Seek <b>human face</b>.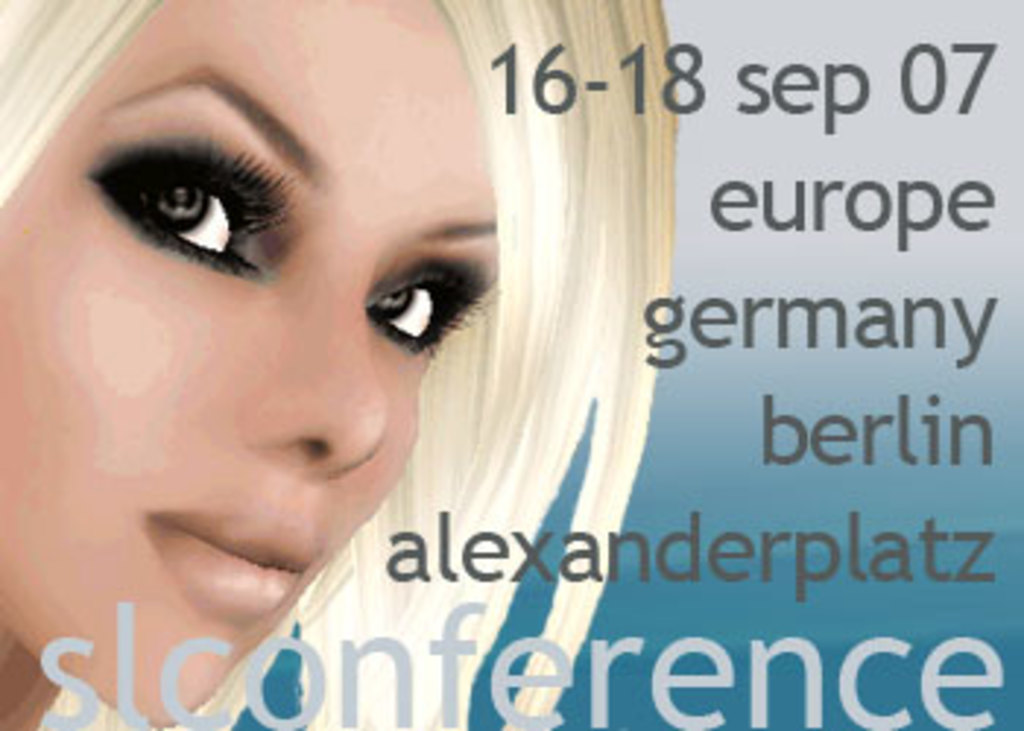
x1=0, y1=0, x2=500, y2=728.
